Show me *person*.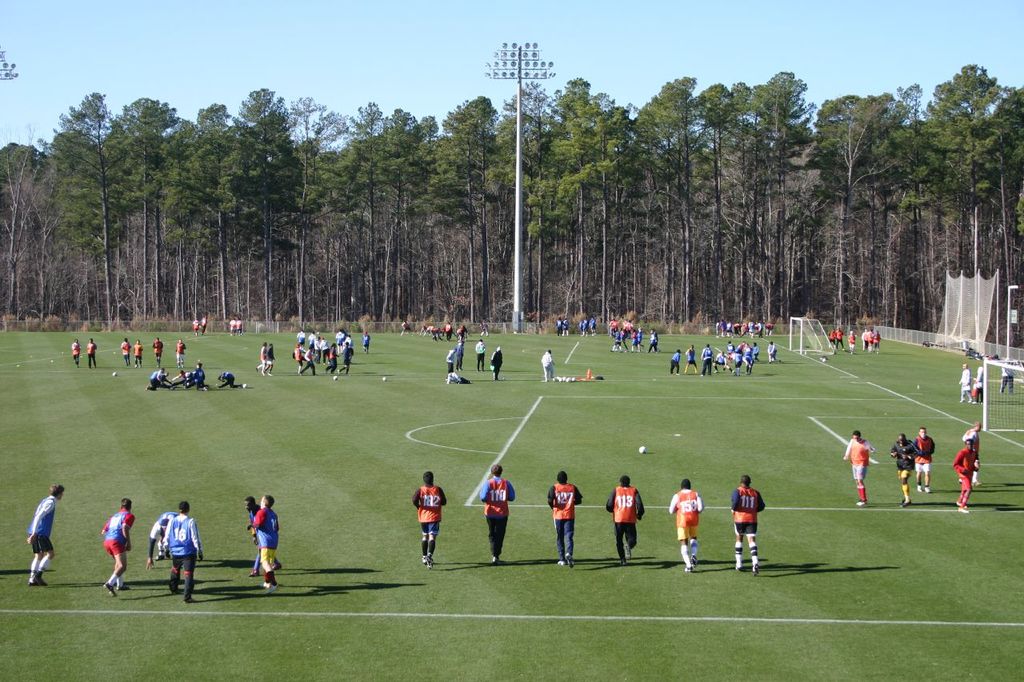
*person* is here: x1=410, y1=471, x2=447, y2=576.
